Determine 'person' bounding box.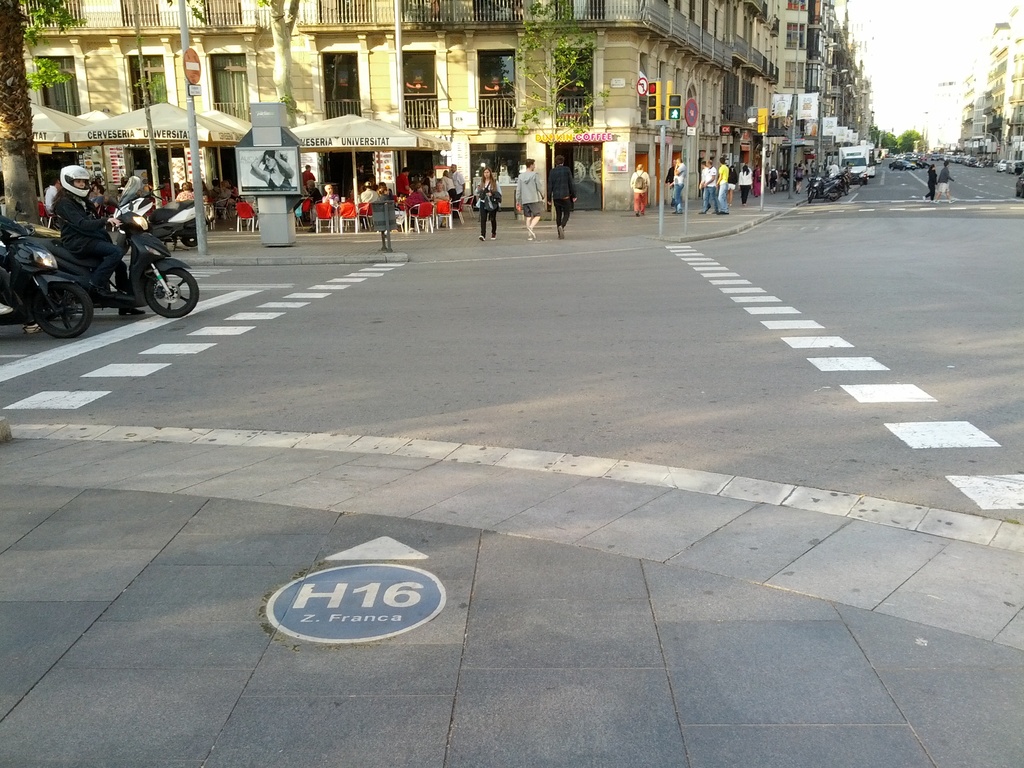
Determined: 545/156/575/239.
